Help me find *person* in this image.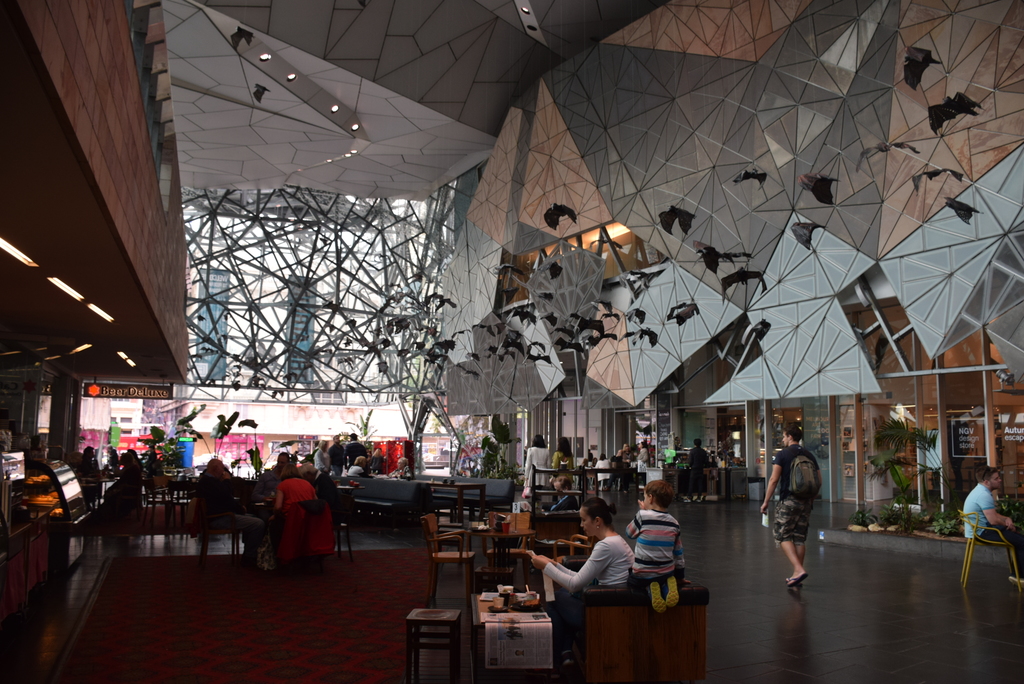
Found it: locate(392, 459, 411, 477).
